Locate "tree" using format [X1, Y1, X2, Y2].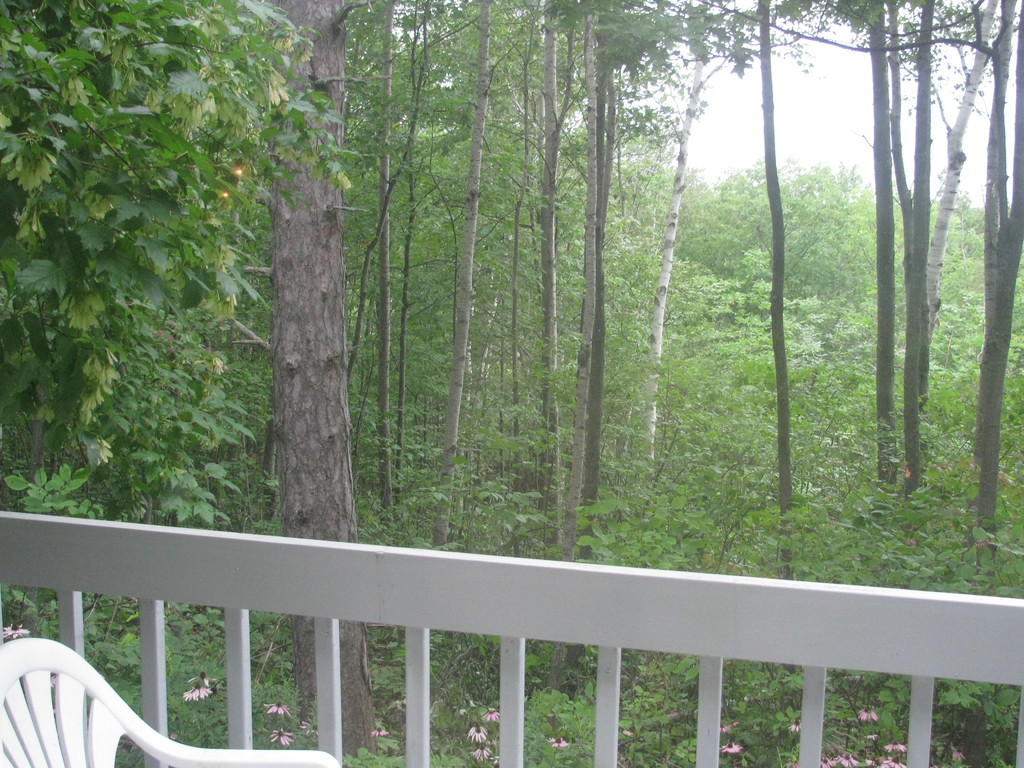
[852, 0, 1023, 428].
